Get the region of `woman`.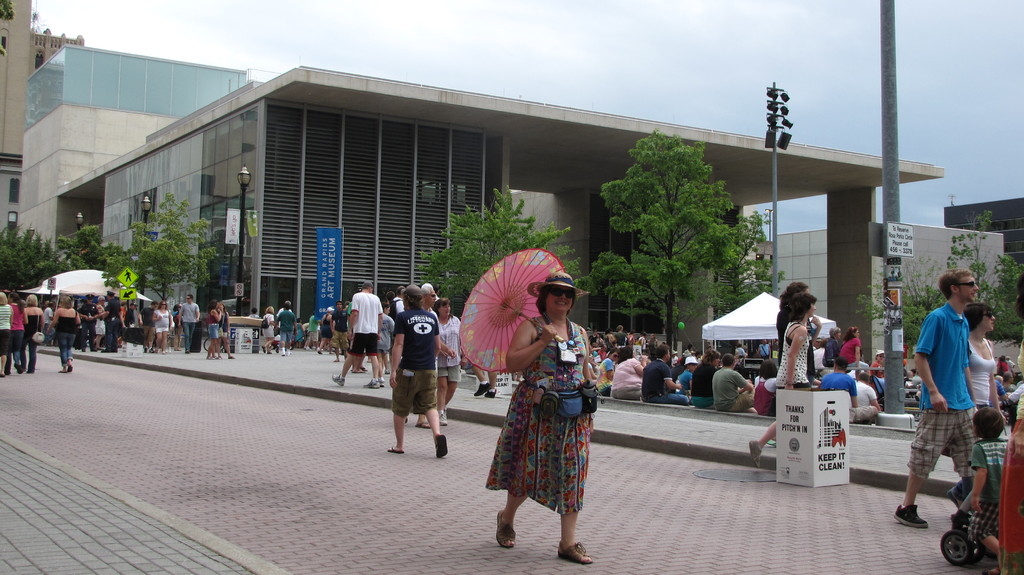
[left=833, top=325, right=872, bottom=372].
